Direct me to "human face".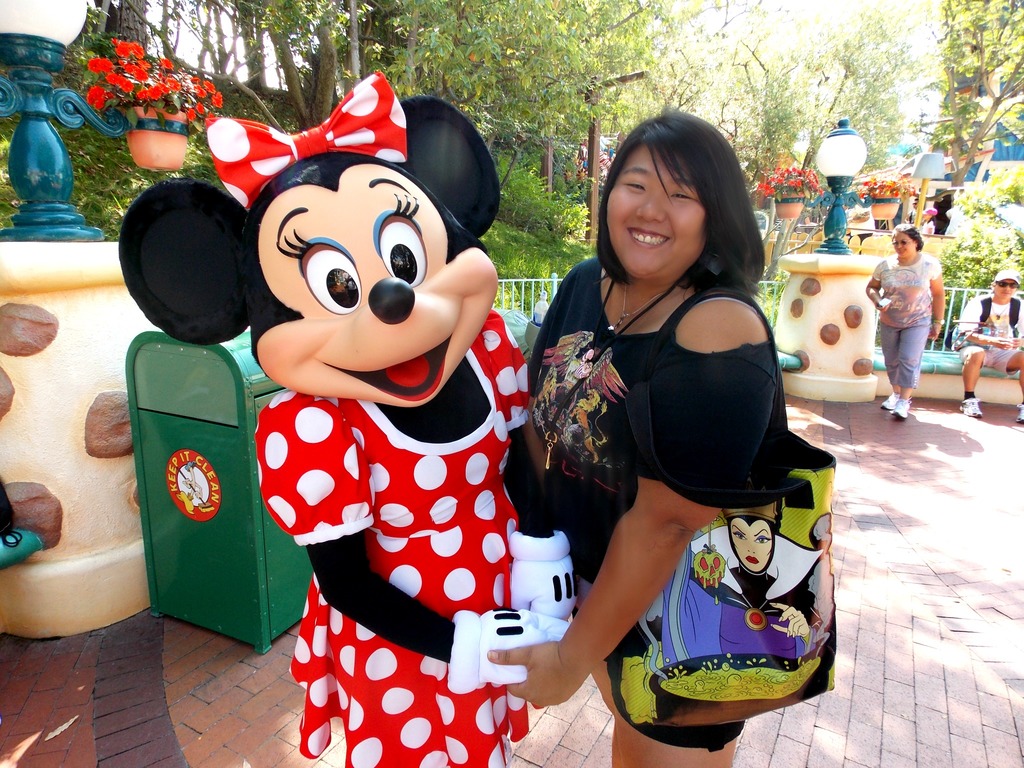
Direction: l=893, t=234, r=918, b=260.
